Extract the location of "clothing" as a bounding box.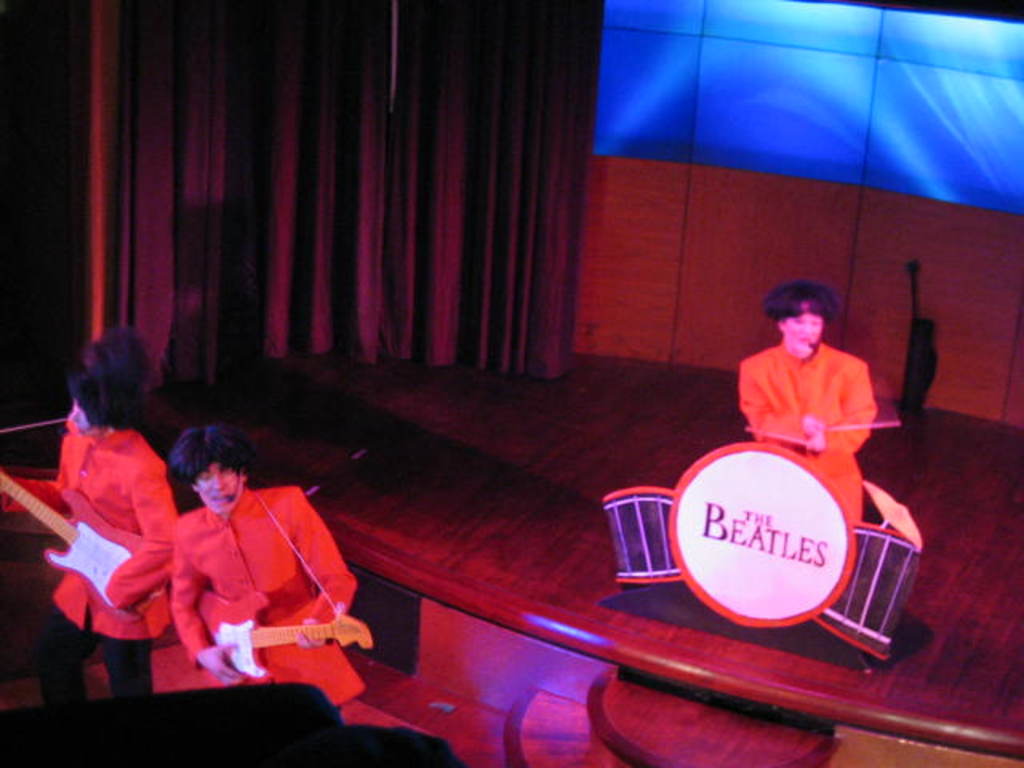
locate(45, 379, 184, 696).
